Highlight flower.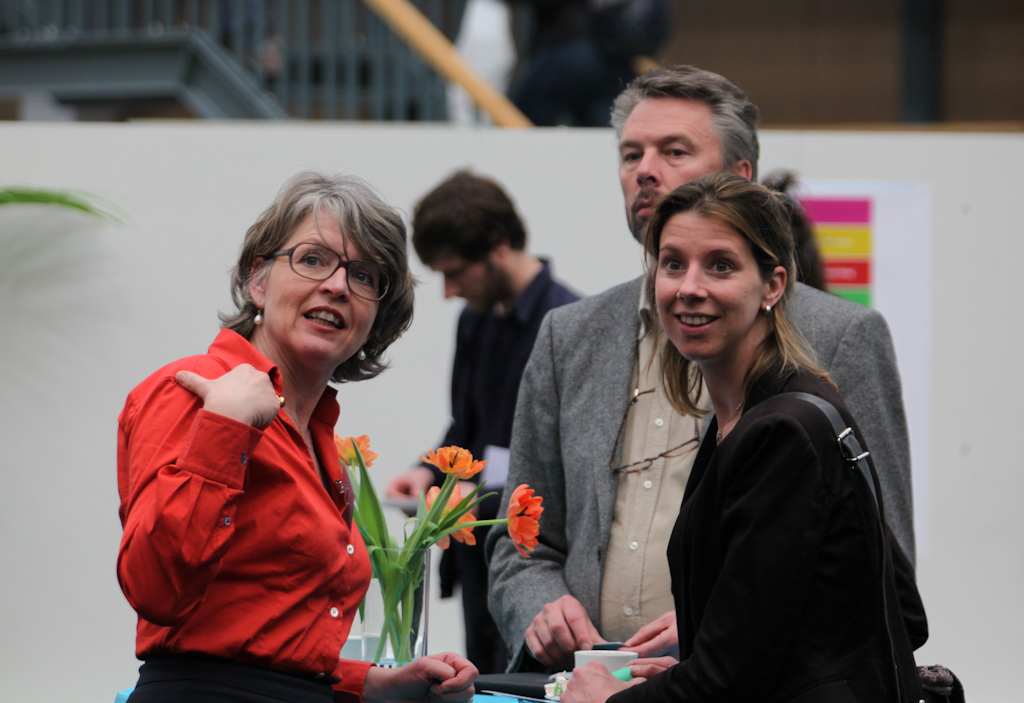
Highlighted region: x1=458 y1=483 x2=549 y2=560.
